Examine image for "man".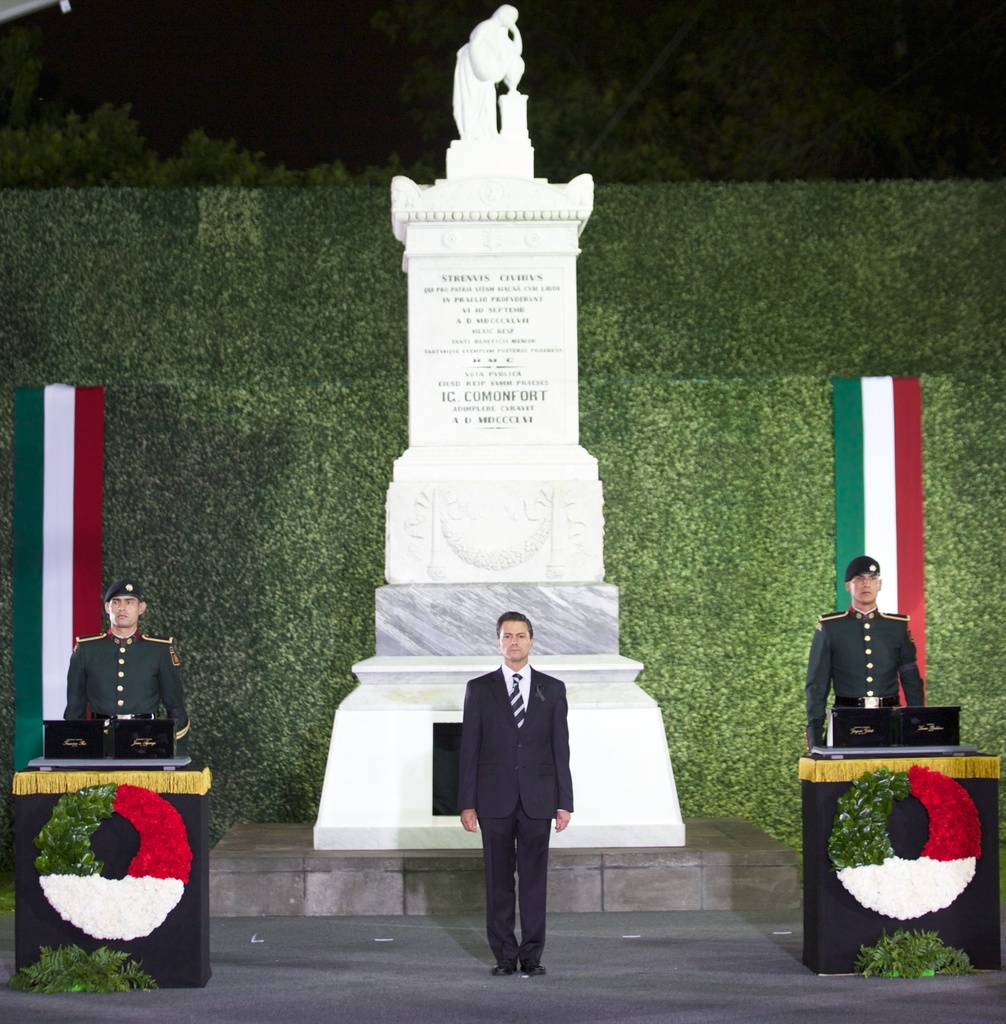
Examination result: Rect(806, 552, 927, 747).
